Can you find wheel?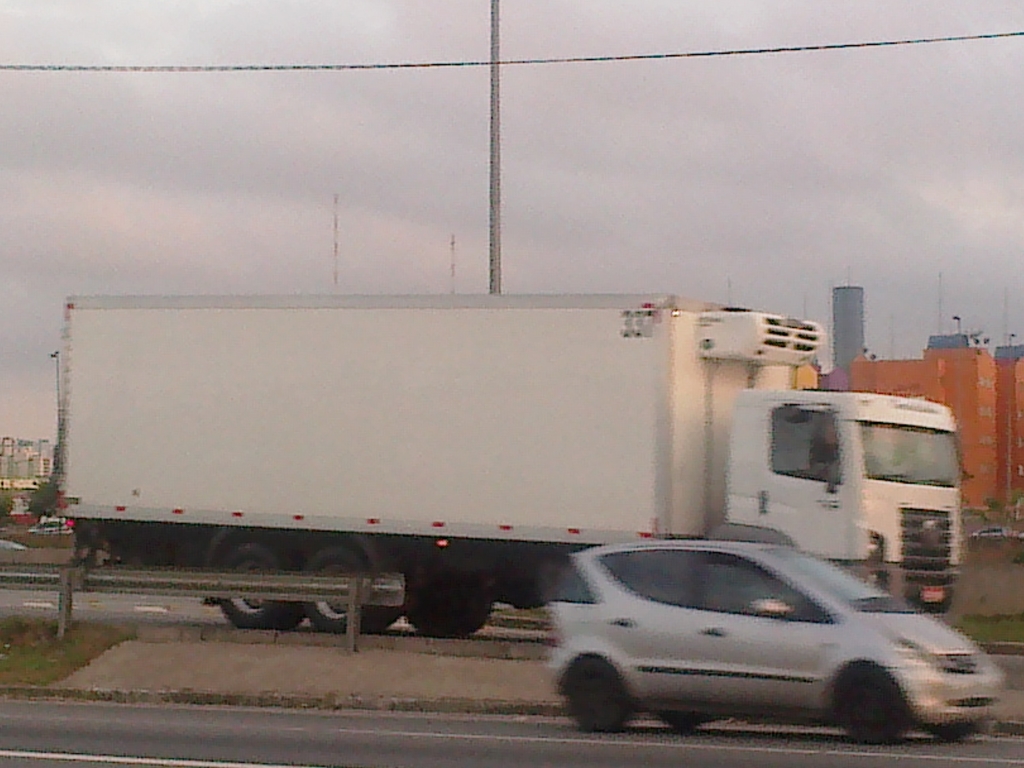
Yes, bounding box: (561, 659, 620, 730).
